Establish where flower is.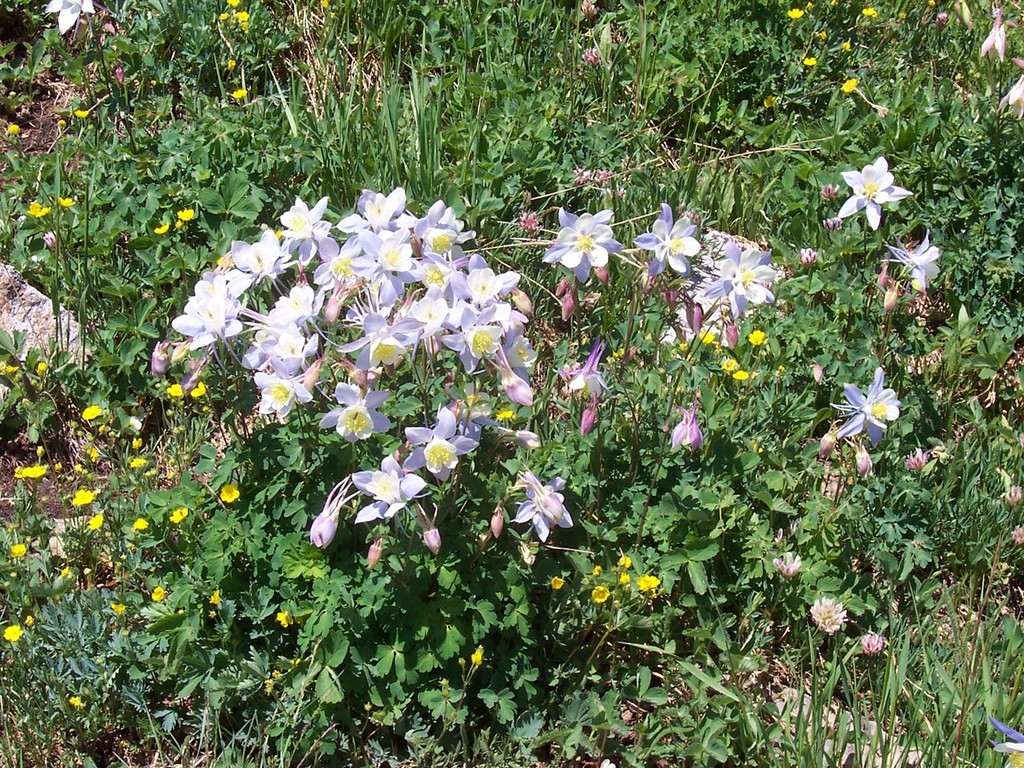
Established at crop(771, 547, 803, 580).
